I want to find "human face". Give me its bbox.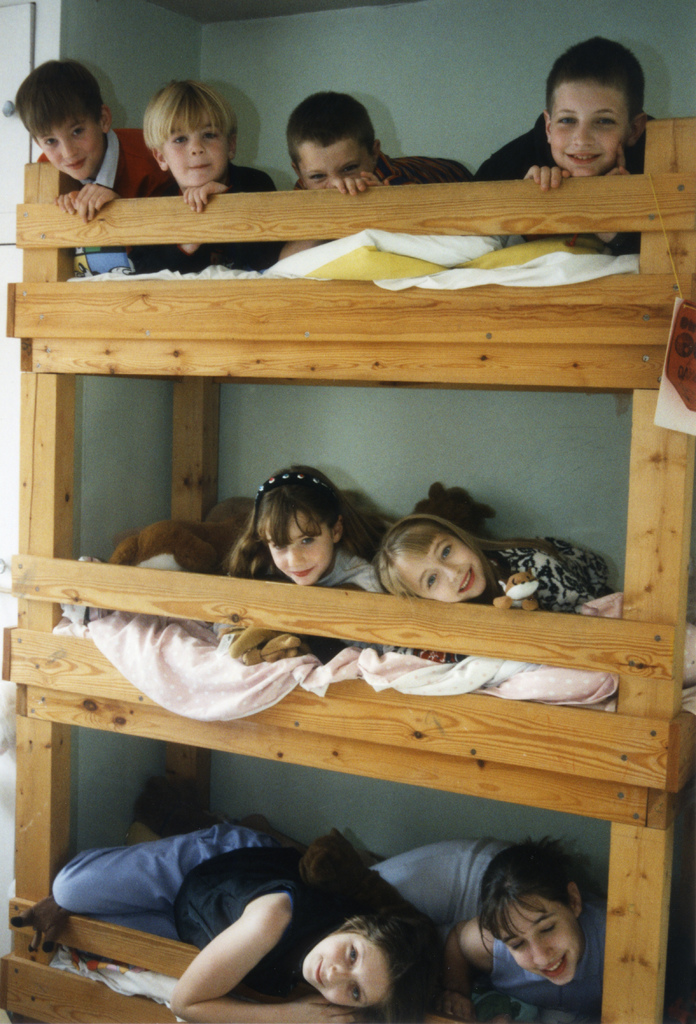
155:109:227:197.
